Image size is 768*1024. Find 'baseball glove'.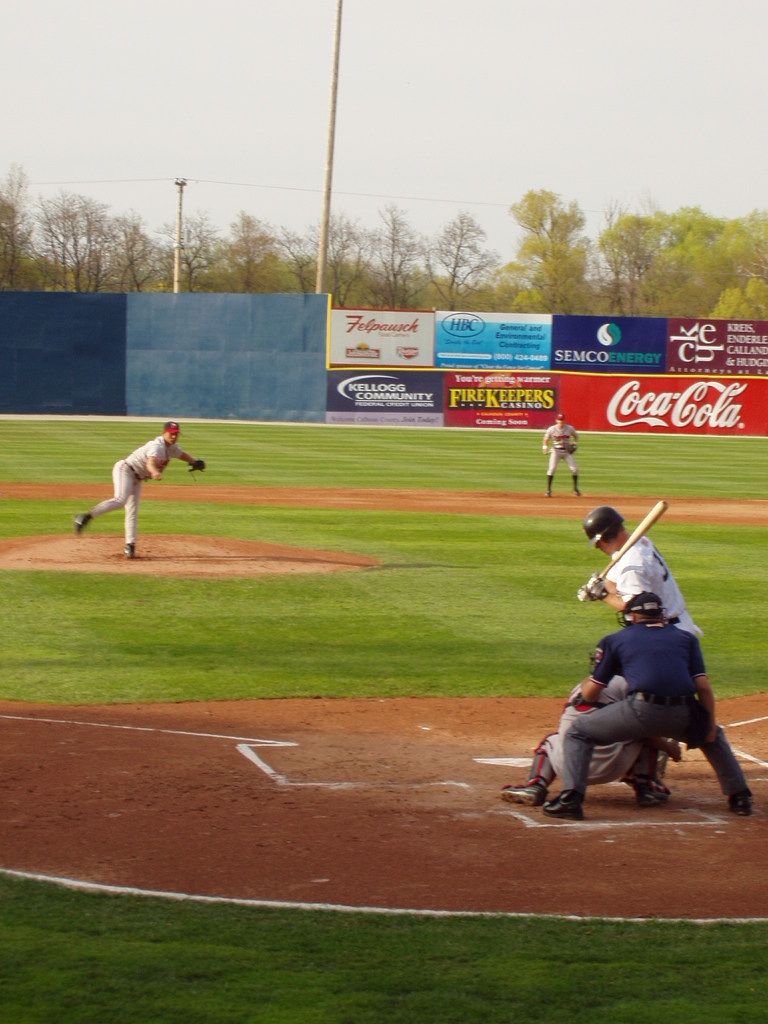
<region>577, 576, 615, 602</region>.
